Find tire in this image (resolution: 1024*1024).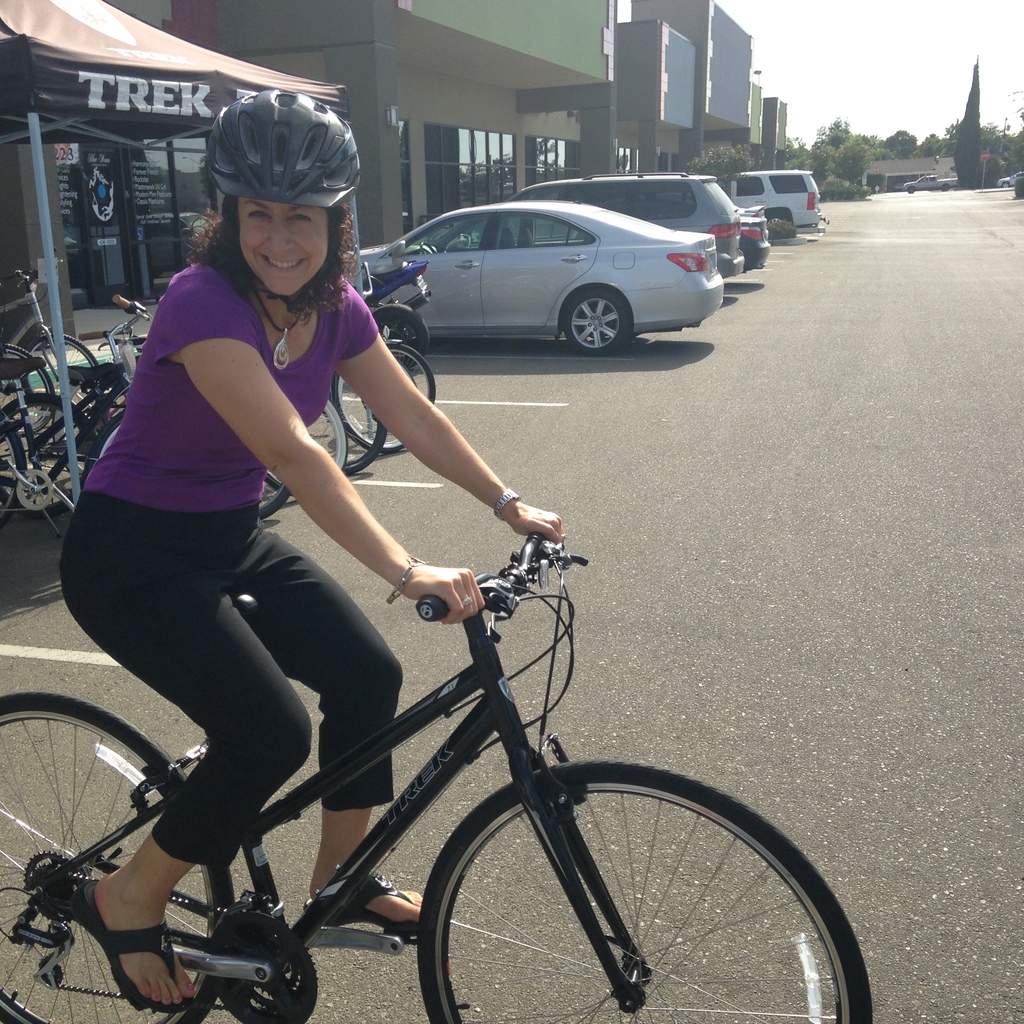
bbox=[333, 340, 431, 454].
